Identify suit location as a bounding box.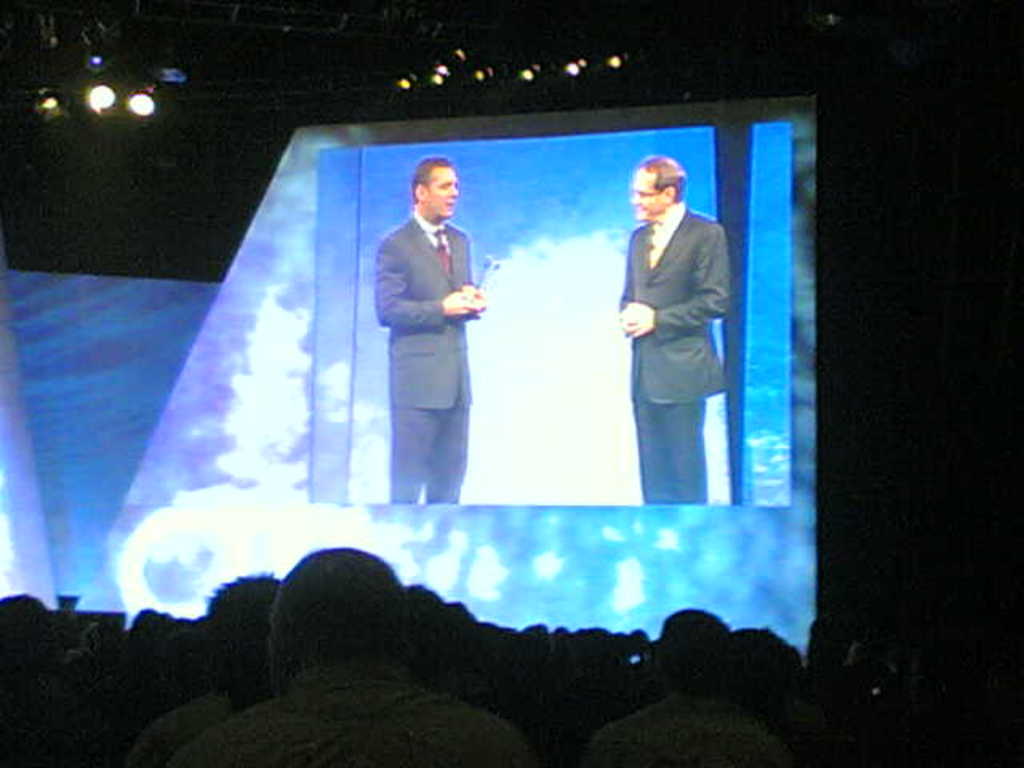
l=373, t=211, r=469, b=506.
